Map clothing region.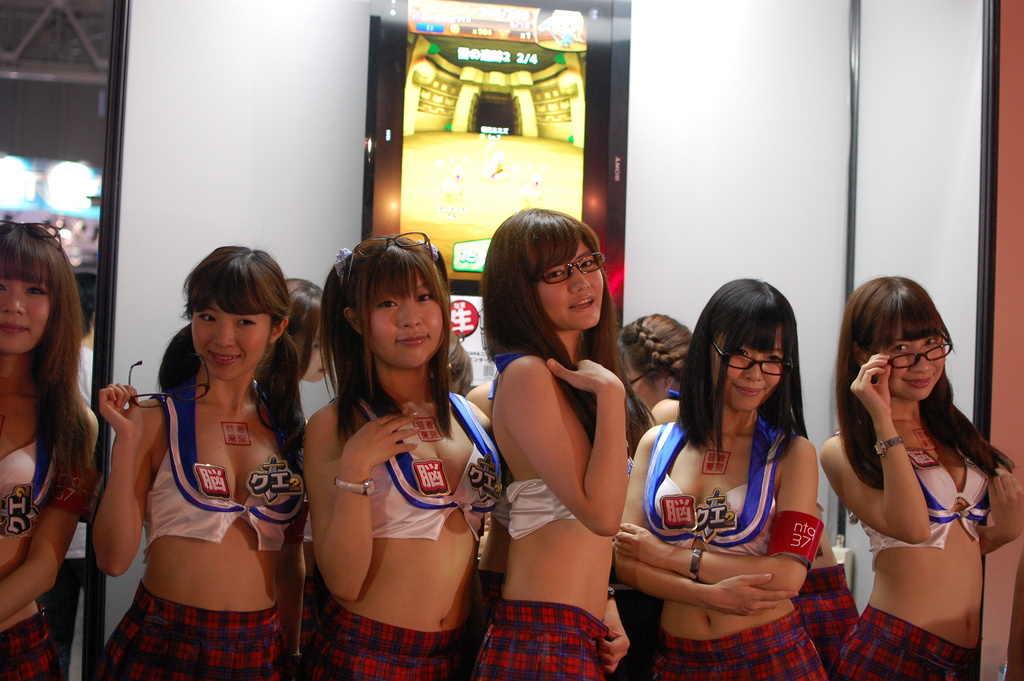
Mapped to 0, 594, 65, 680.
